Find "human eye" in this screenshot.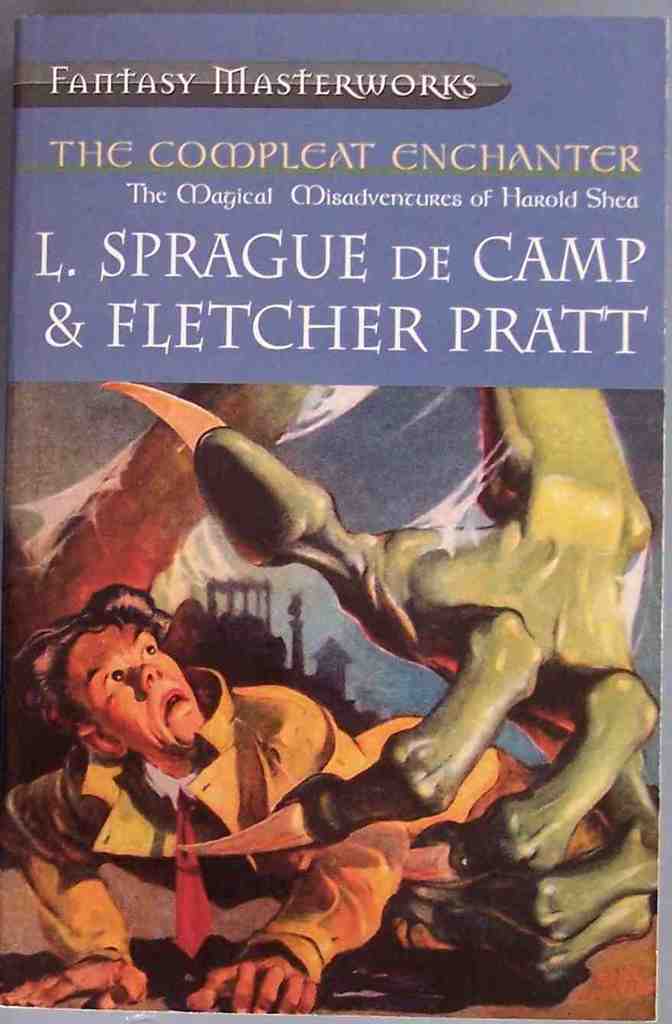
The bounding box for "human eye" is select_region(99, 667, 125, 695).
